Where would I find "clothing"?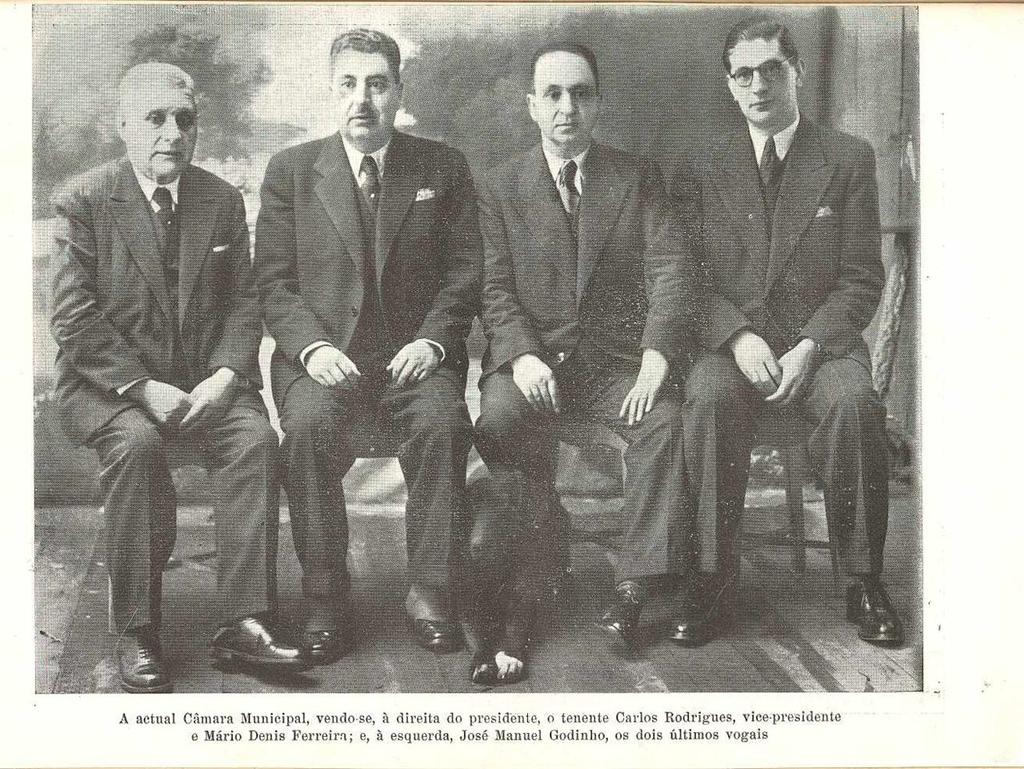
At bbox=[482, 133, 696, 603].
